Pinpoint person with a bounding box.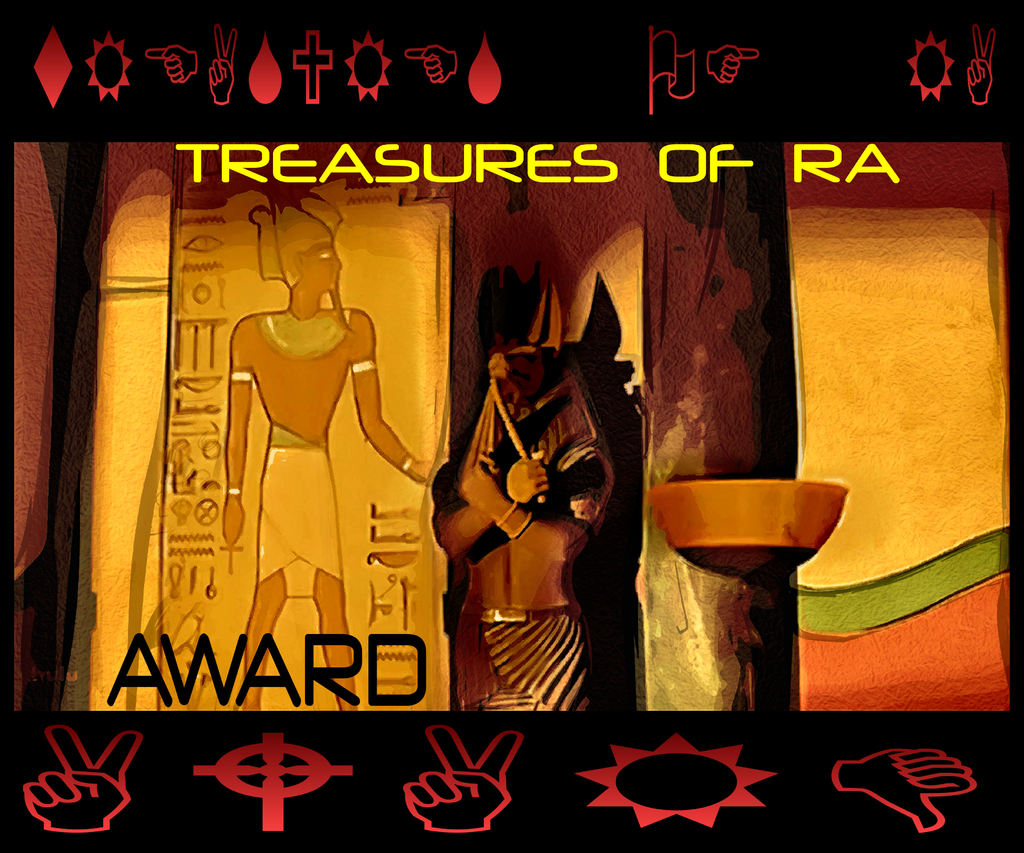
x1=426, y1=262, x2=617, y2=713.
